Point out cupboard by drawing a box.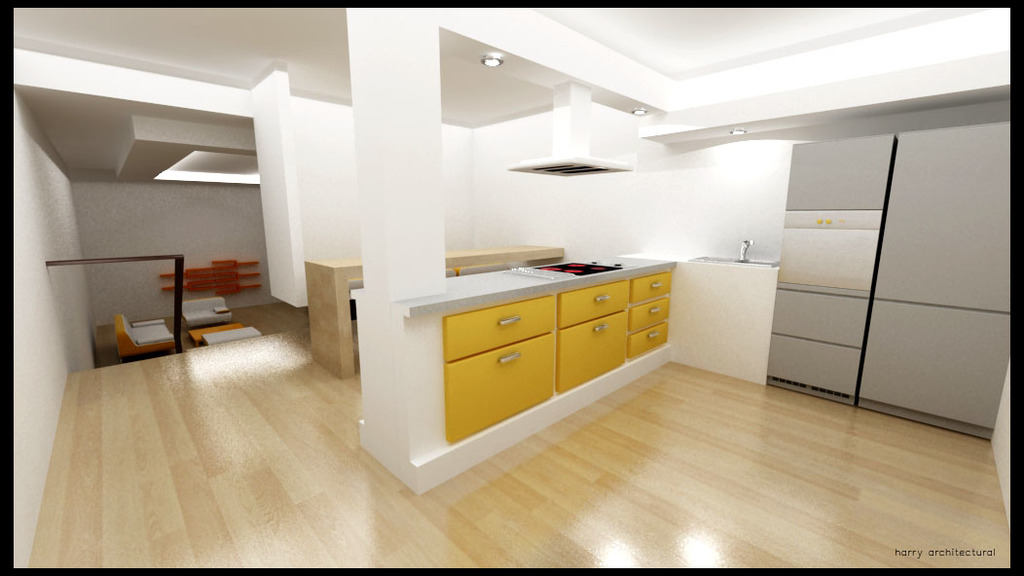
rect(358, 259, 693, 468).
